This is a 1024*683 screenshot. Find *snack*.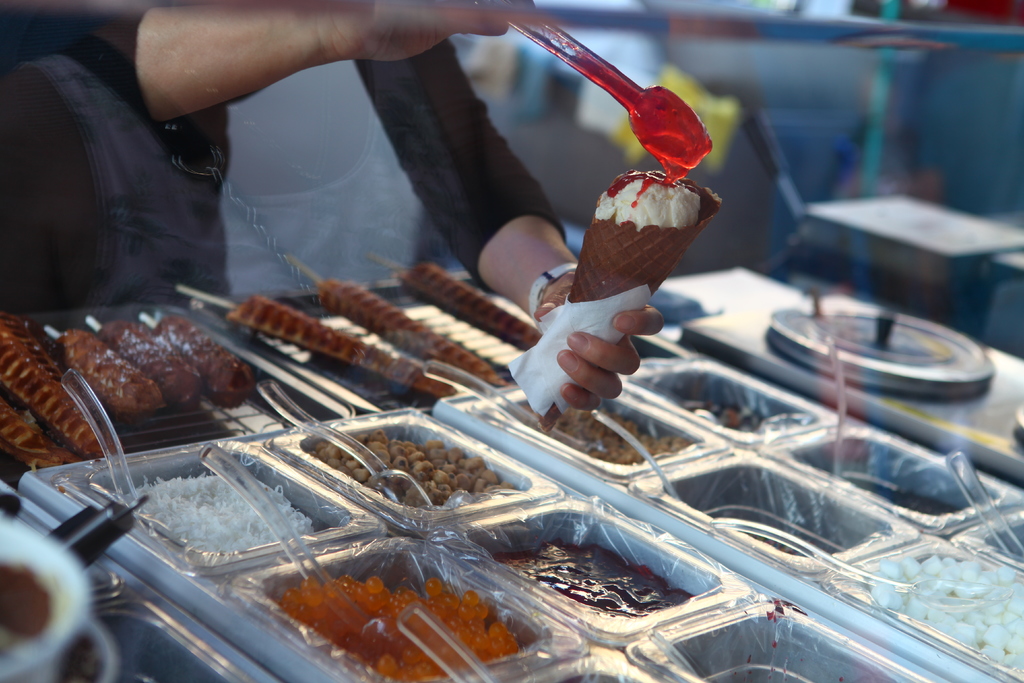
Bounding box: pyautogui.locateOnScreen(400, 260, 543, 348).
